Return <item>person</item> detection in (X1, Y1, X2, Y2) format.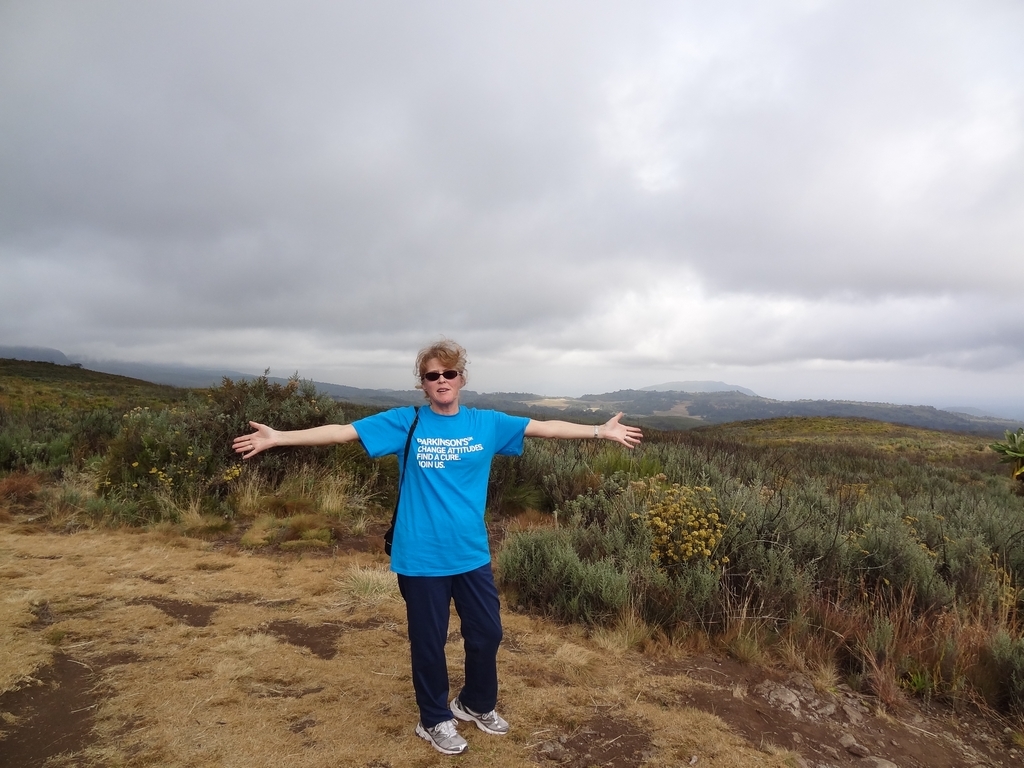
(231, 338, 643, 753).
